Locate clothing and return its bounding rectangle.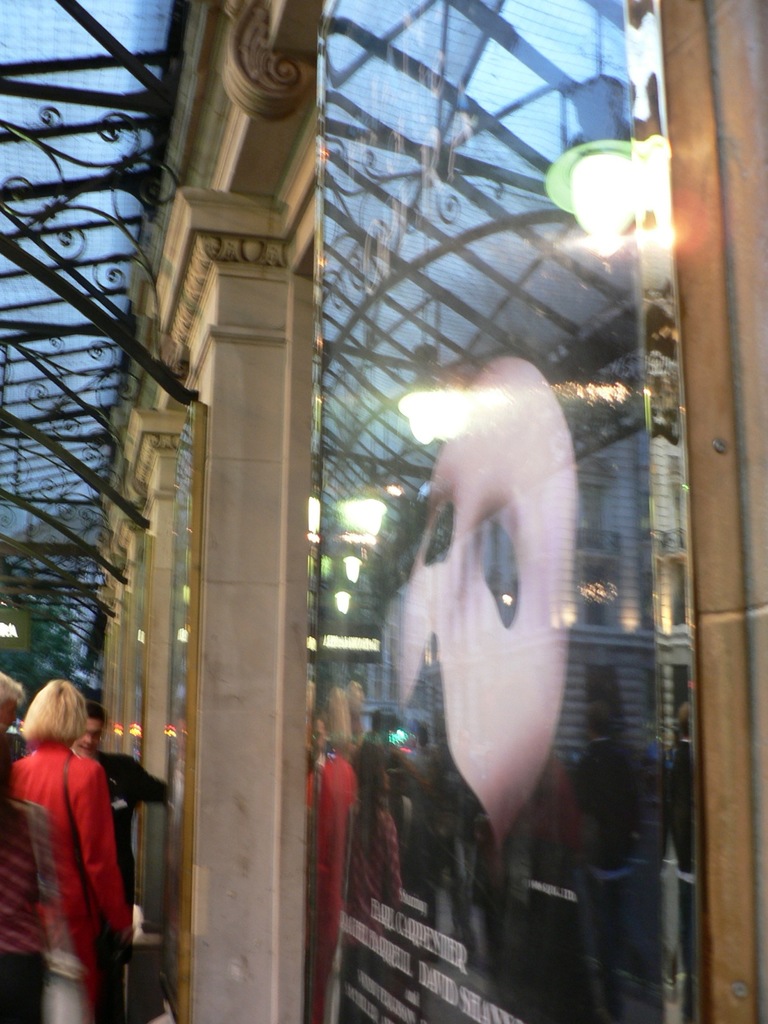
<region>93, 748, 166, 1022</region>.
